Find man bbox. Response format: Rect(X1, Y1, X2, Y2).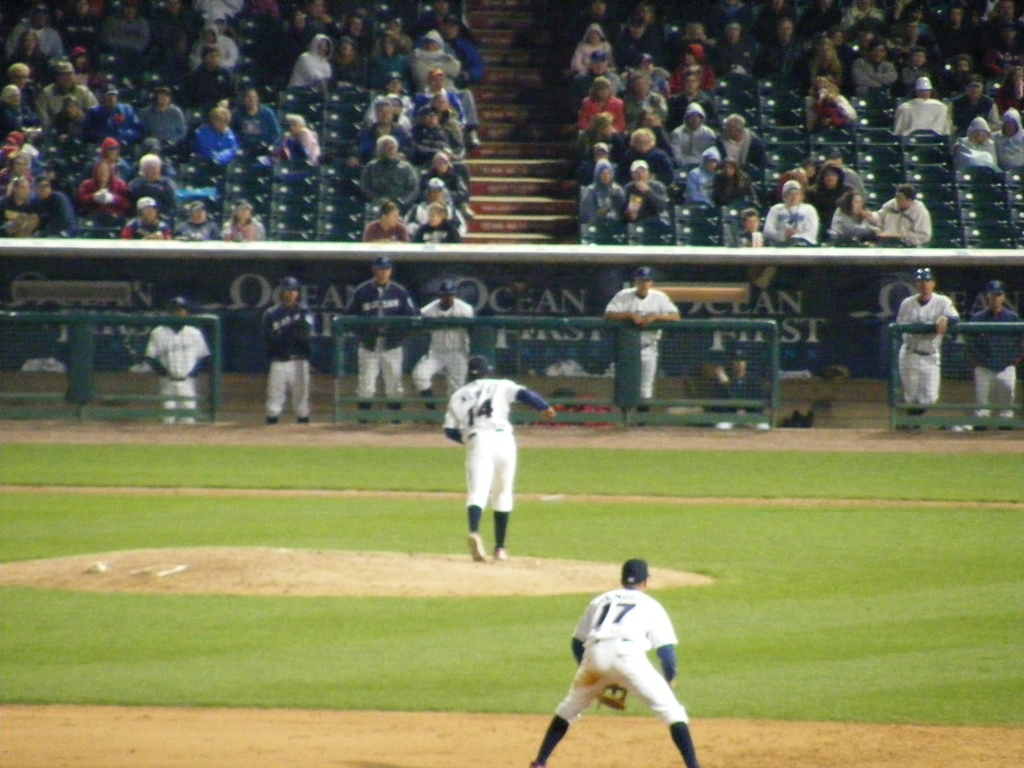
Rect(531, 541, 717, 762).
